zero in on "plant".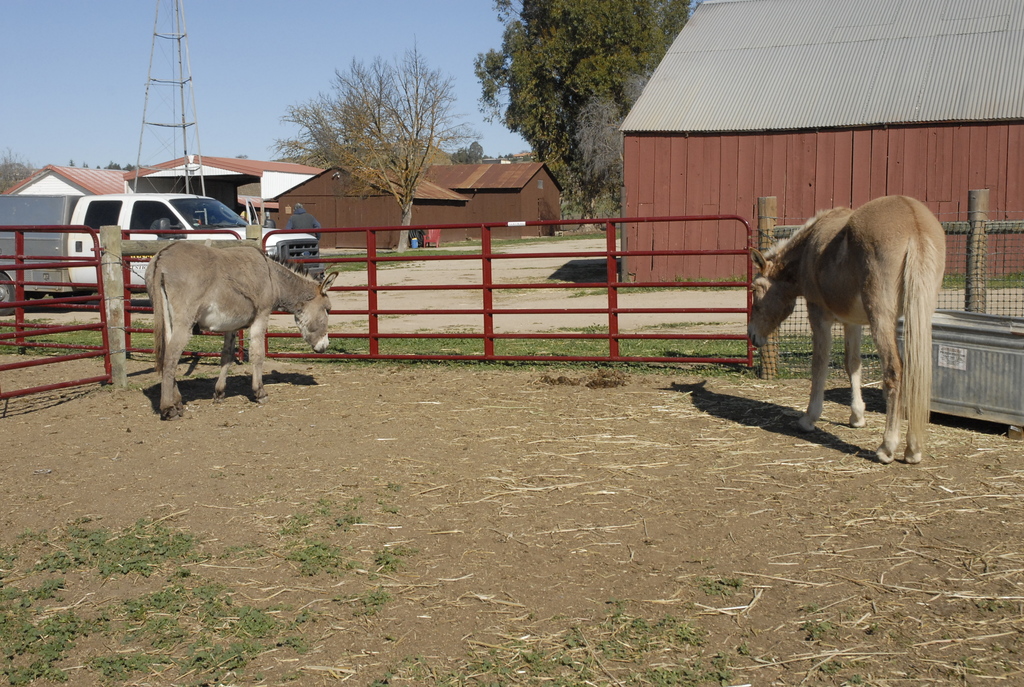
Zeroed in: 806 617 829 641.
